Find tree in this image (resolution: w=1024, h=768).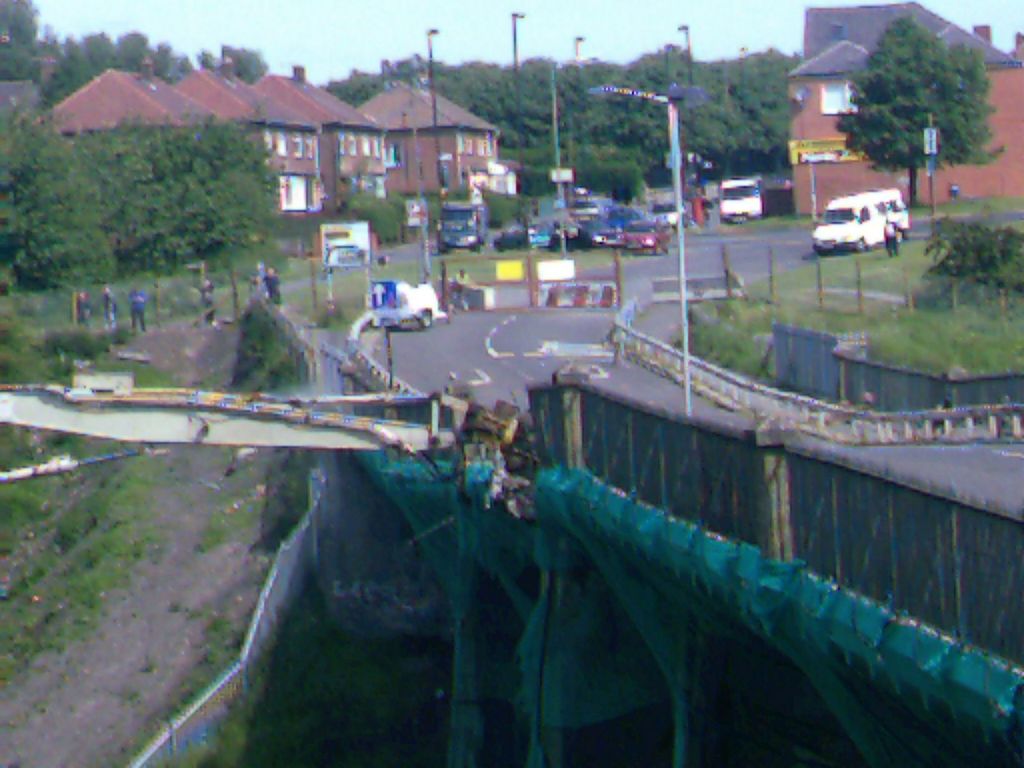
29, 29, 153, 108.
